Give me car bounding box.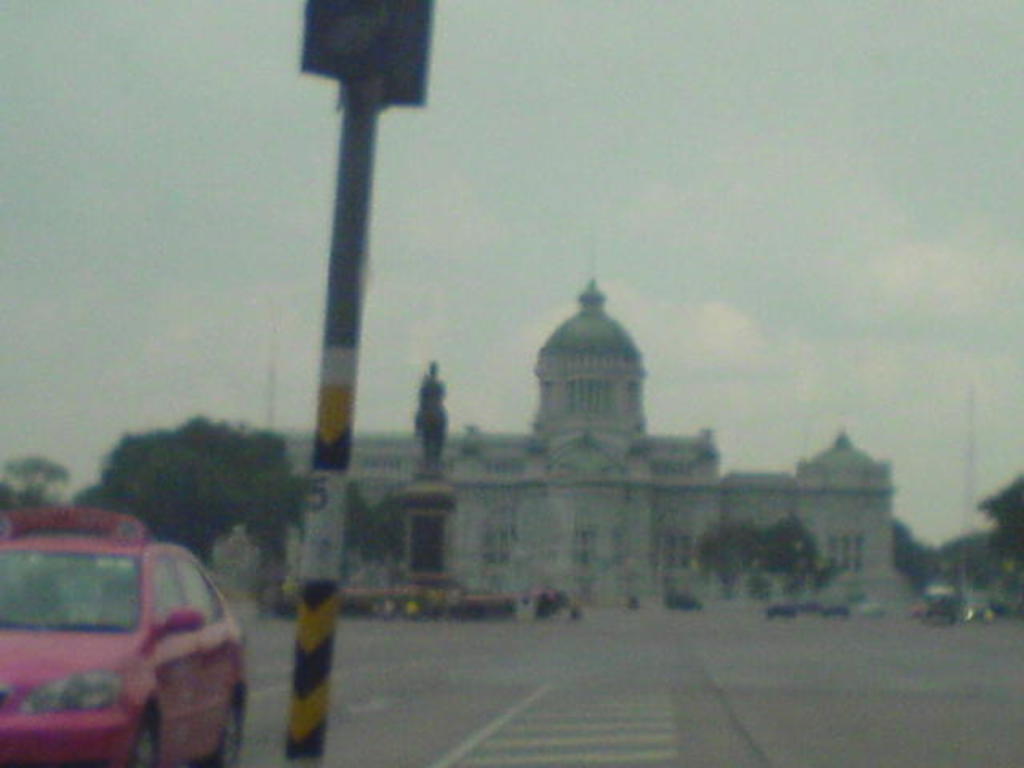
locate(918, 582, 962, 621).
